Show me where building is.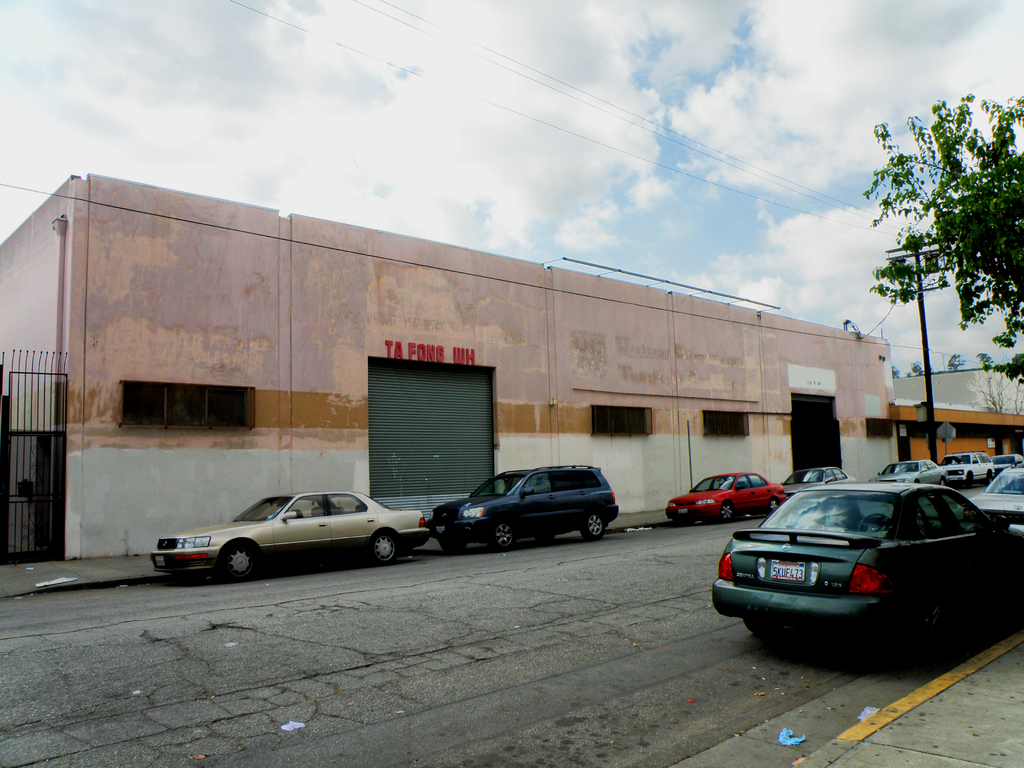
building is at [left=0, top=163, right=887, bottom=567].
